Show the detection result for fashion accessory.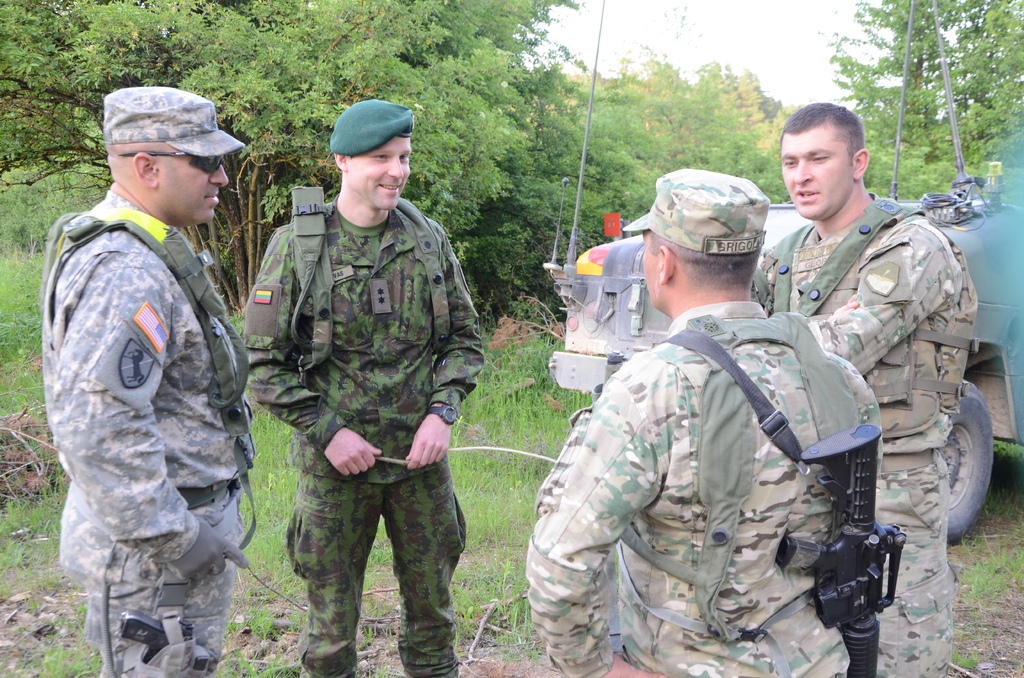
[322,95,426,165].
